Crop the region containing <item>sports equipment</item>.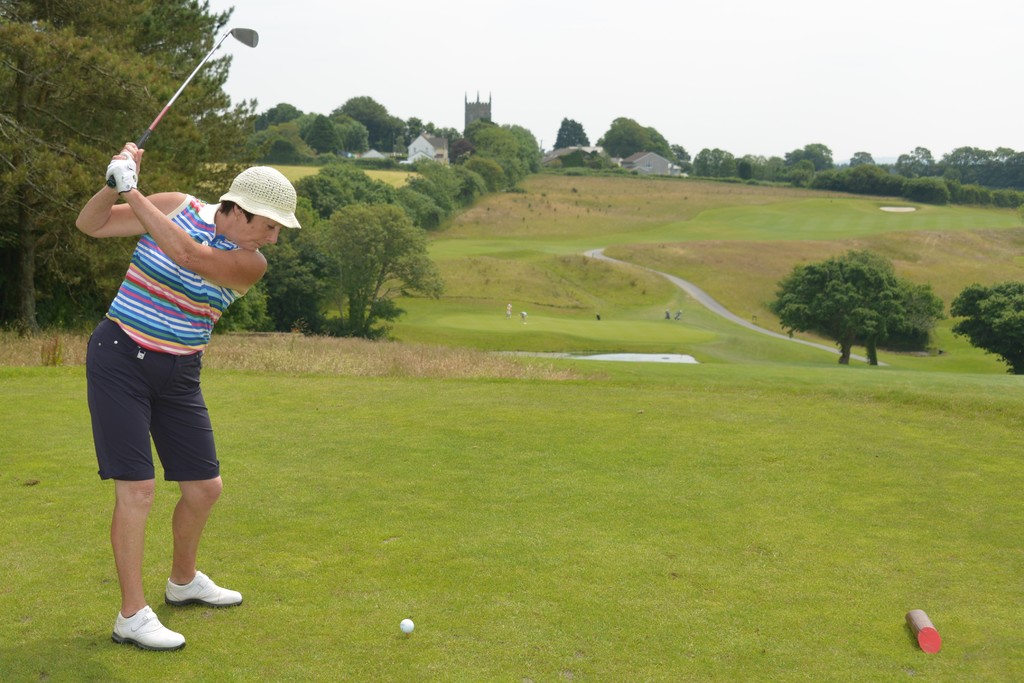
Crop region: left=116, top=602, right=180, bottom=646.
